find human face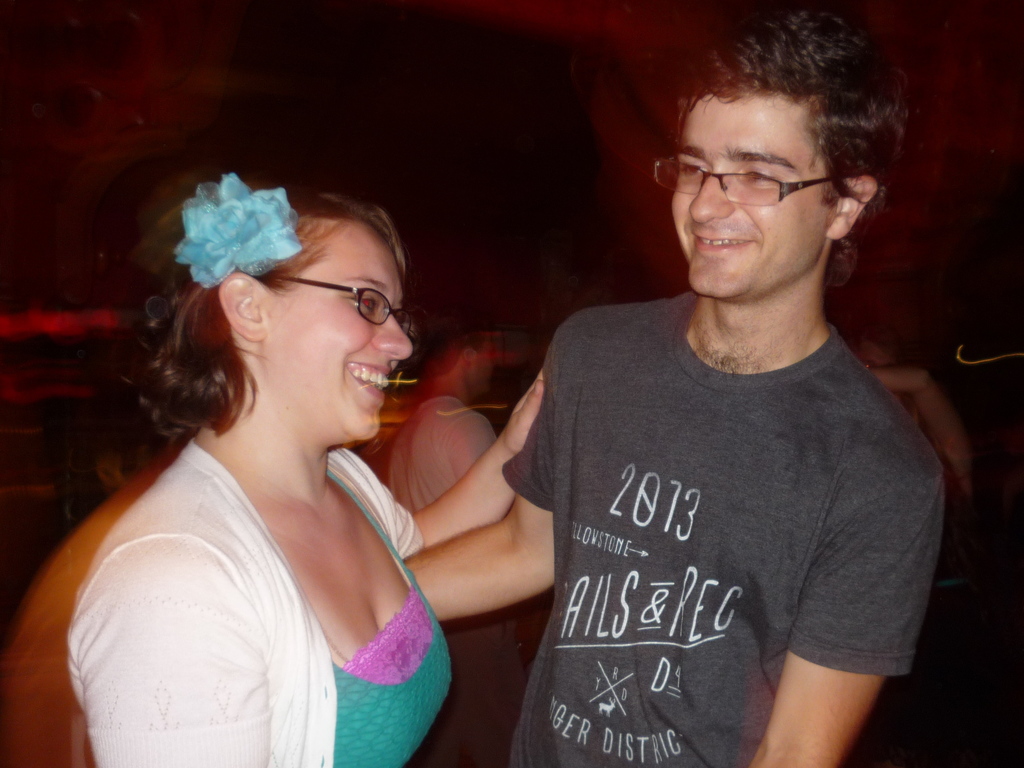
left=671, top=97, right=830, bottom=303
